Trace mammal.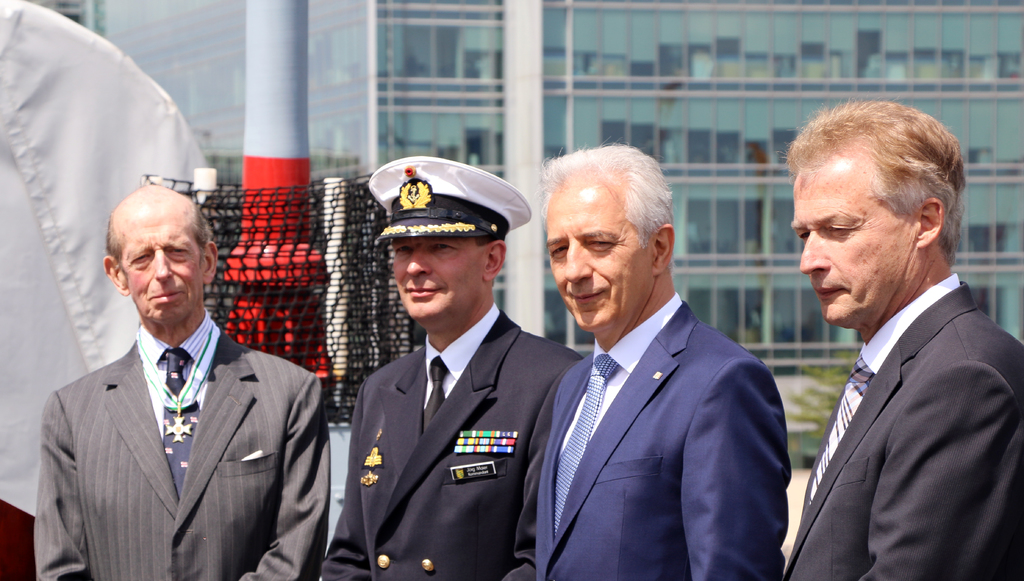
Traced to <bbox>532, 137, 790, 580</bbox>.
